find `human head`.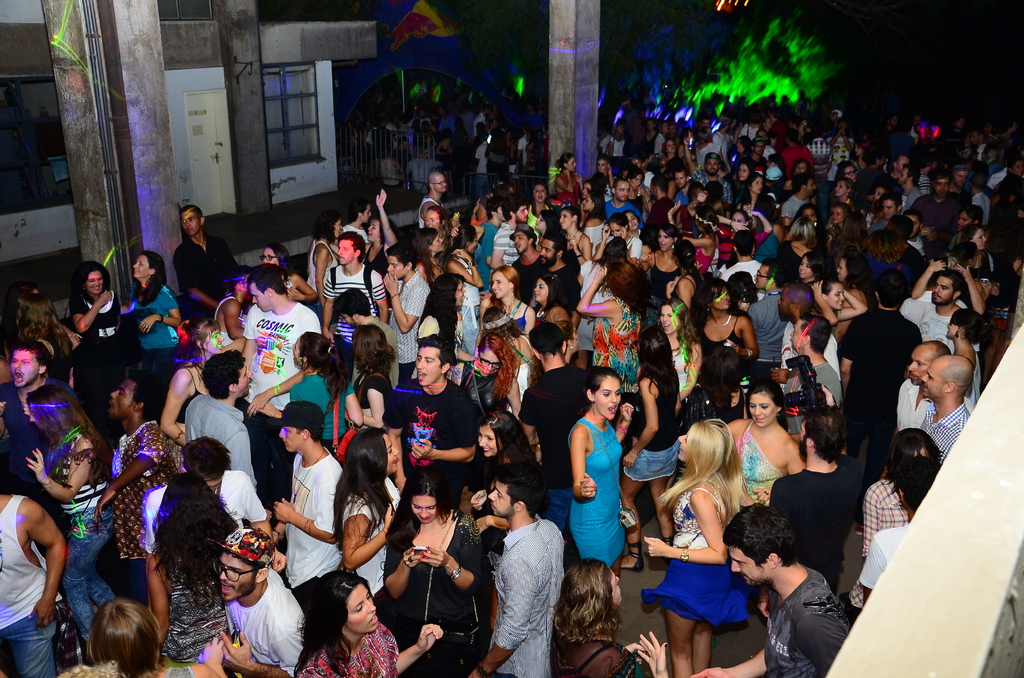
rect(155, 469, 211, 540).
